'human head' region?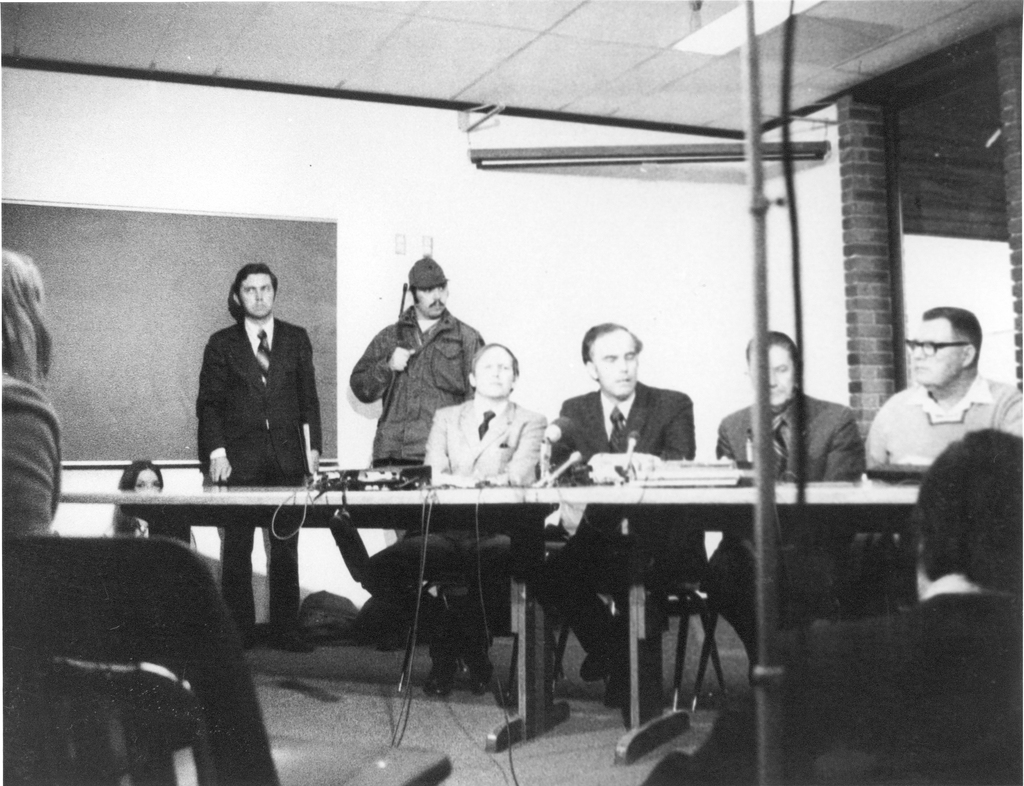
[742,327,804,405]
